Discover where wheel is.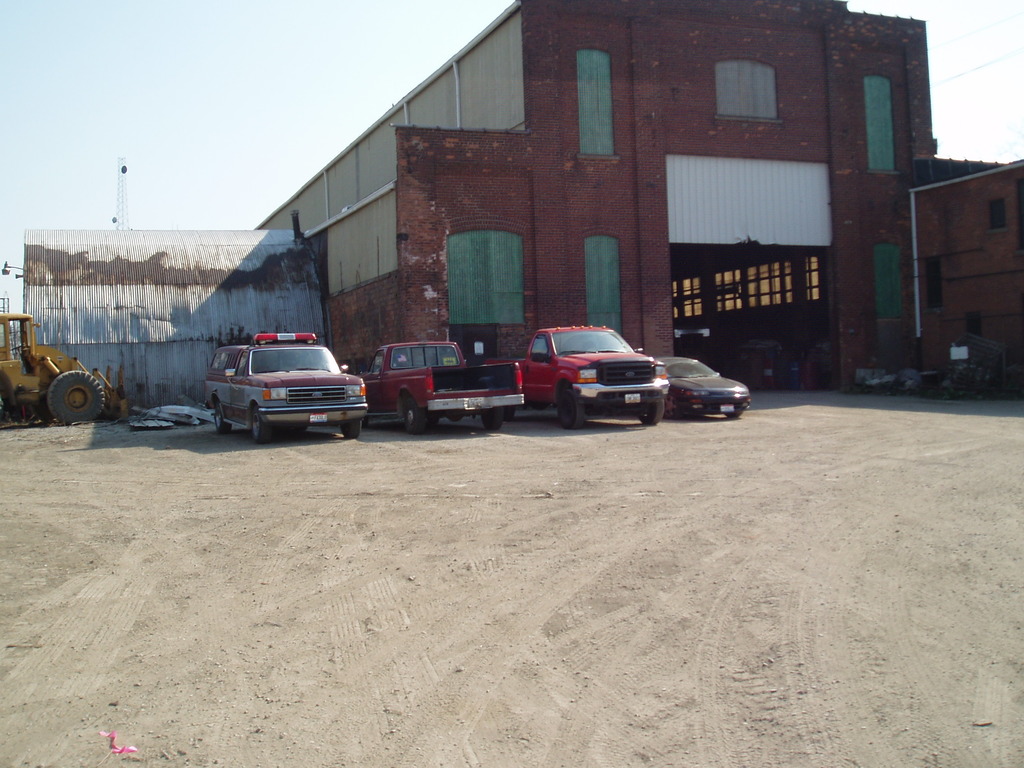
Discovered at x1=637, y1=404, x2=662, y2=425.
